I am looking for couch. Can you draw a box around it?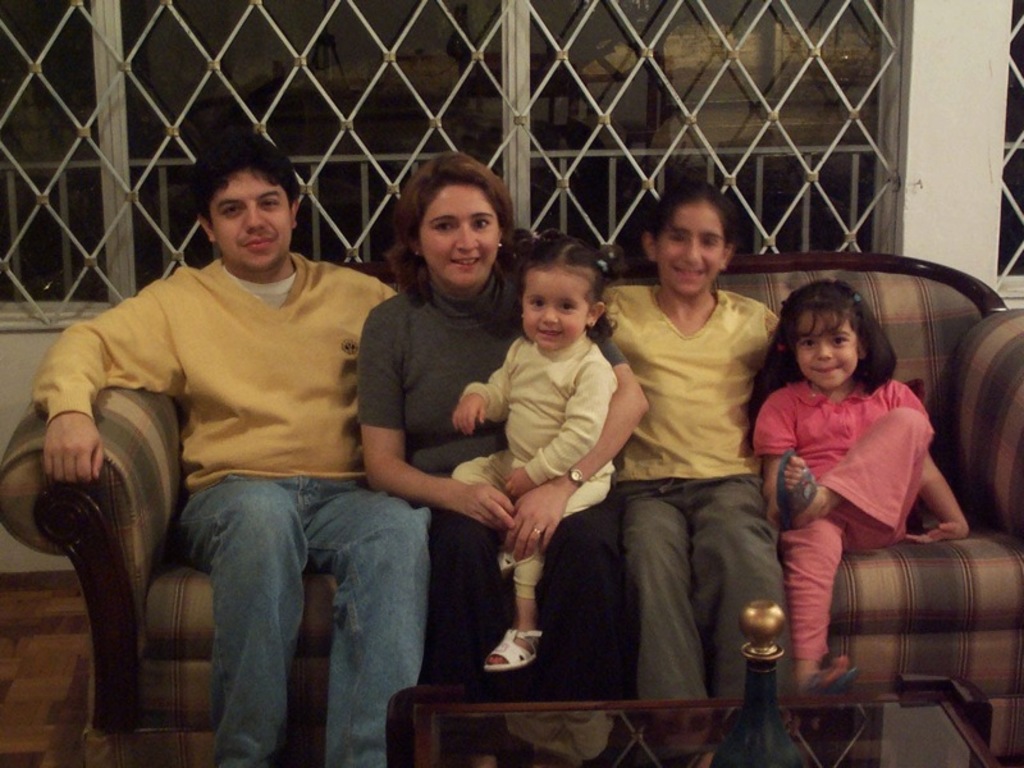
Sure, the bounding box is bbox=[0, 244, 1023, 767].
